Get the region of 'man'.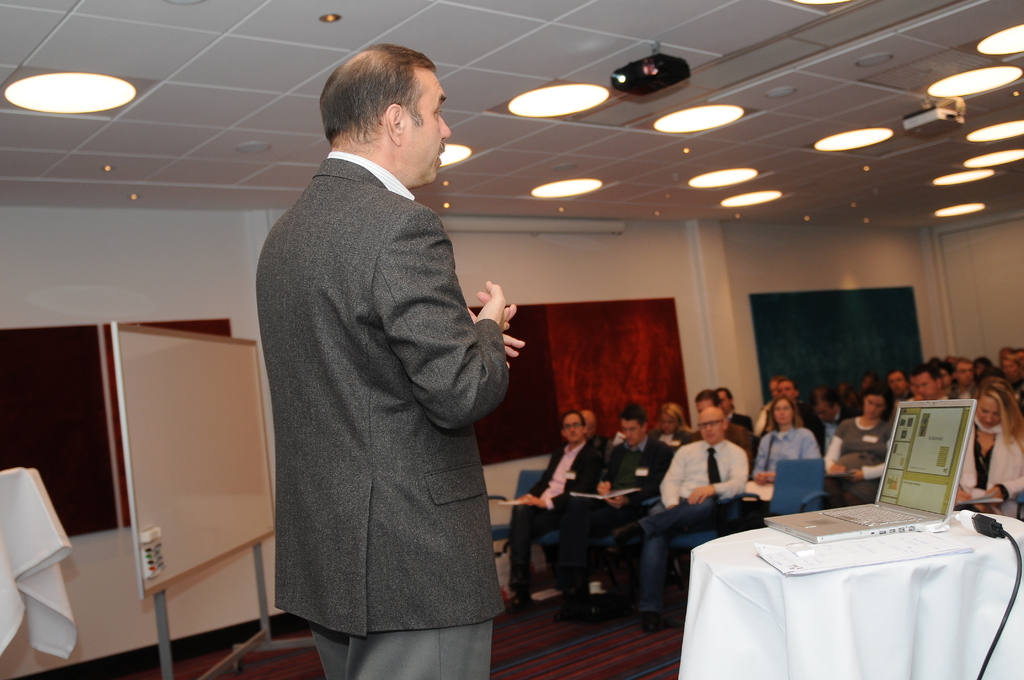
(685, 387, 758, 474).
